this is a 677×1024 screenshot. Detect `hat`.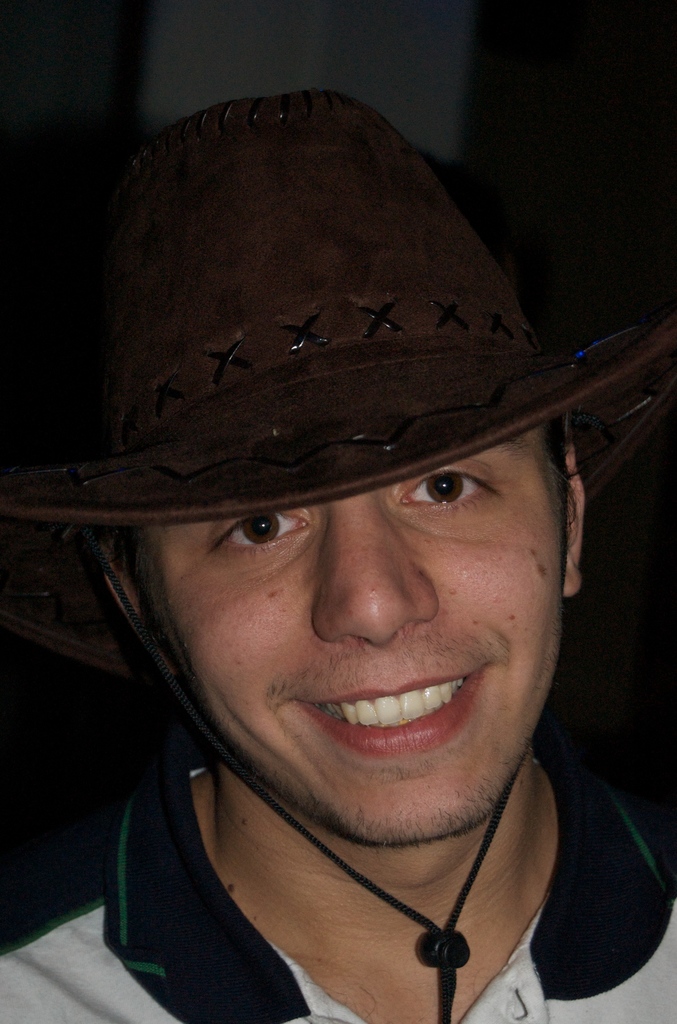
[0, 84, 674, 509].
